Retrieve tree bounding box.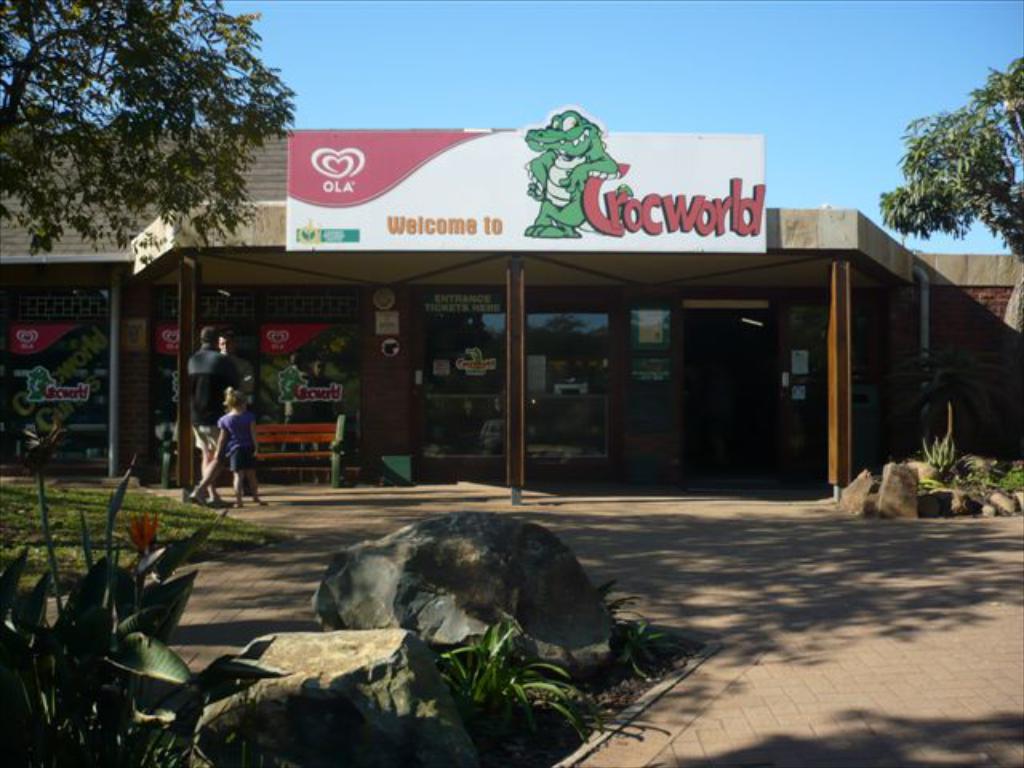
Bounding box: [877, 50, 1022, 275].
